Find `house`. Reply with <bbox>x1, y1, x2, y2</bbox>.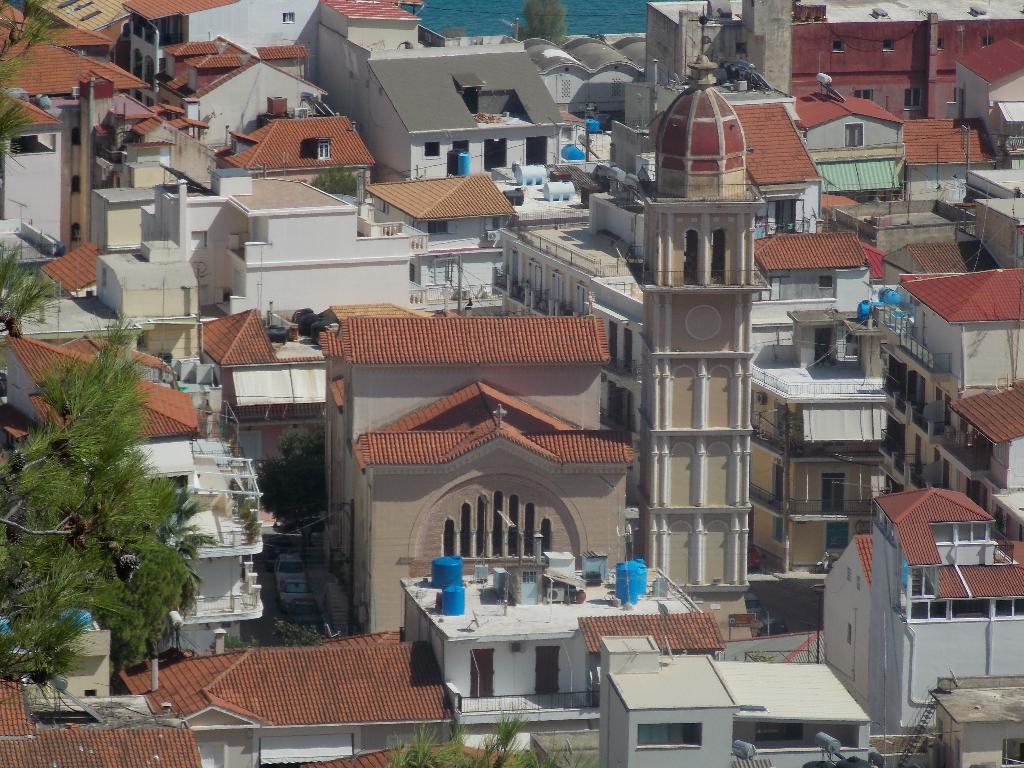
<bbox>397, 540, 741, 765</bbox>.
